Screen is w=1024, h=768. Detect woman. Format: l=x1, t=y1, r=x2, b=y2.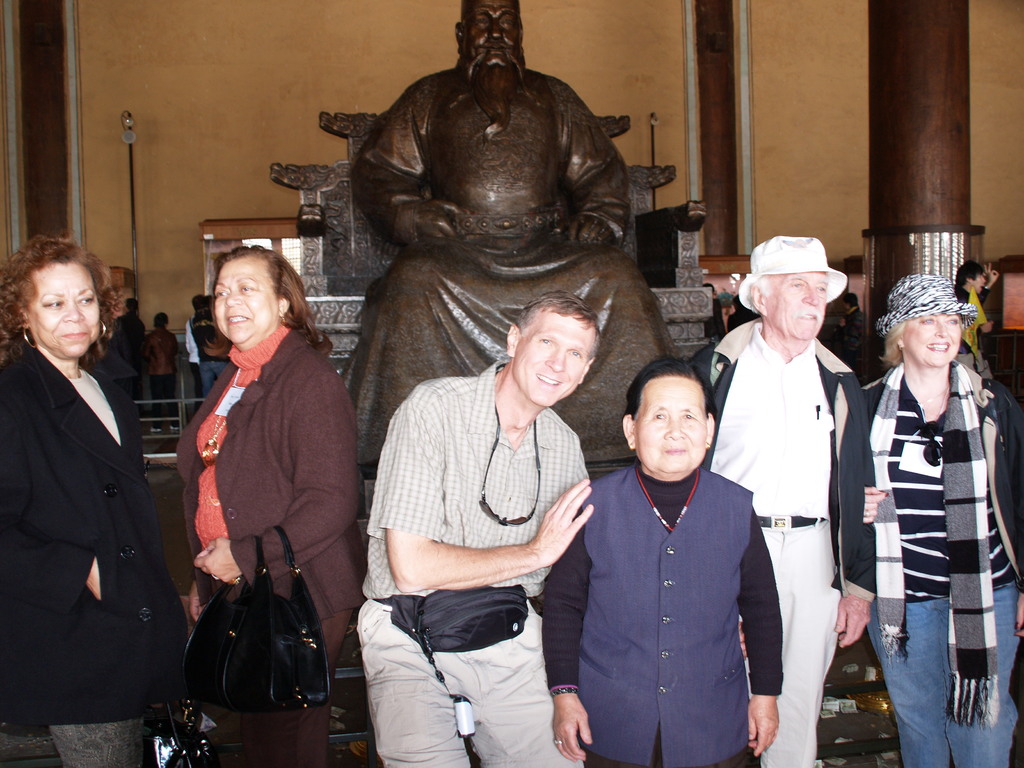
l=169, t=217, r=344, b=766.
